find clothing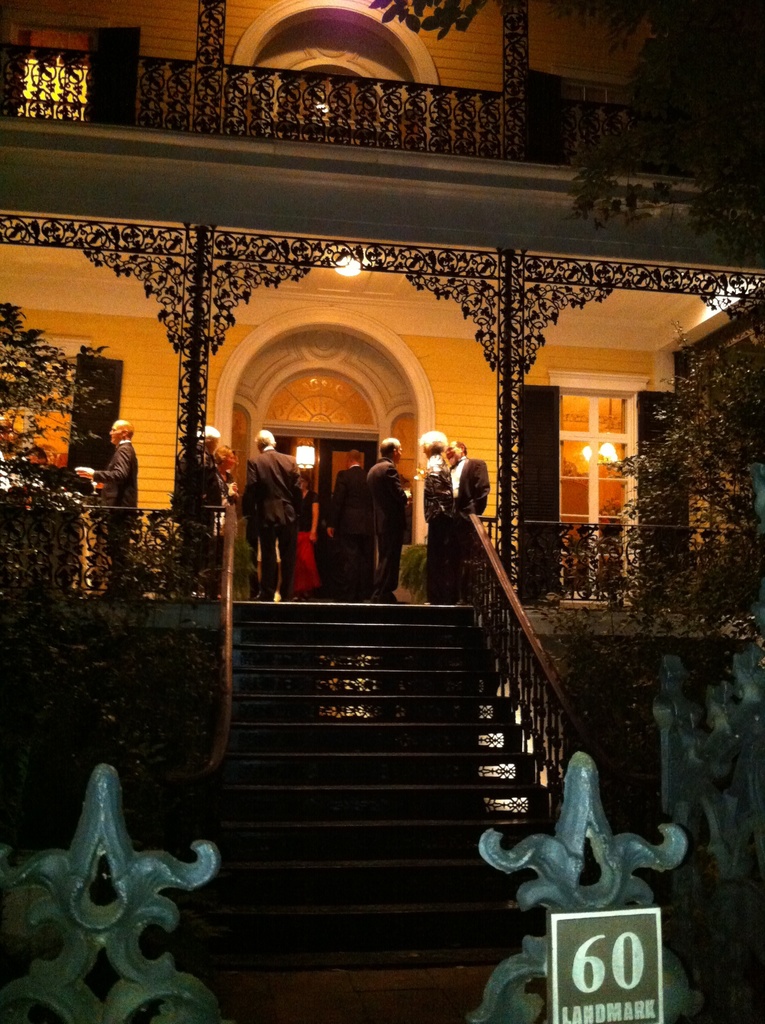
region(168, 442, 224, 577)
